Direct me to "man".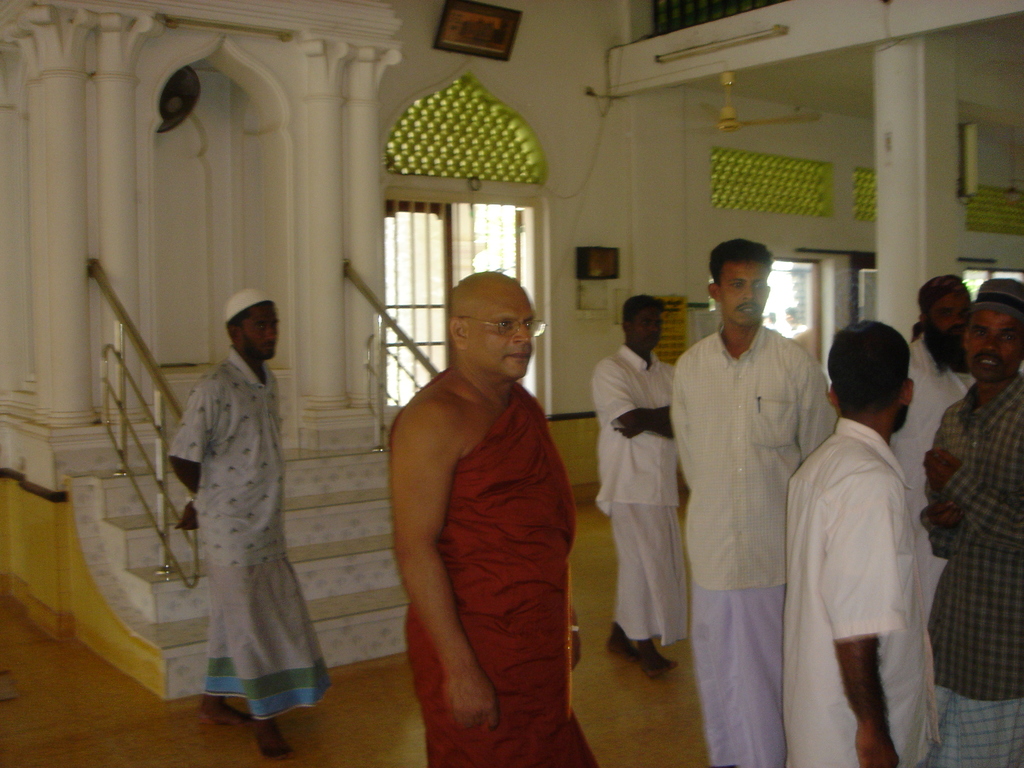
Direction: pyautogui.locateOnScreen(887, 273, 984, 617).
